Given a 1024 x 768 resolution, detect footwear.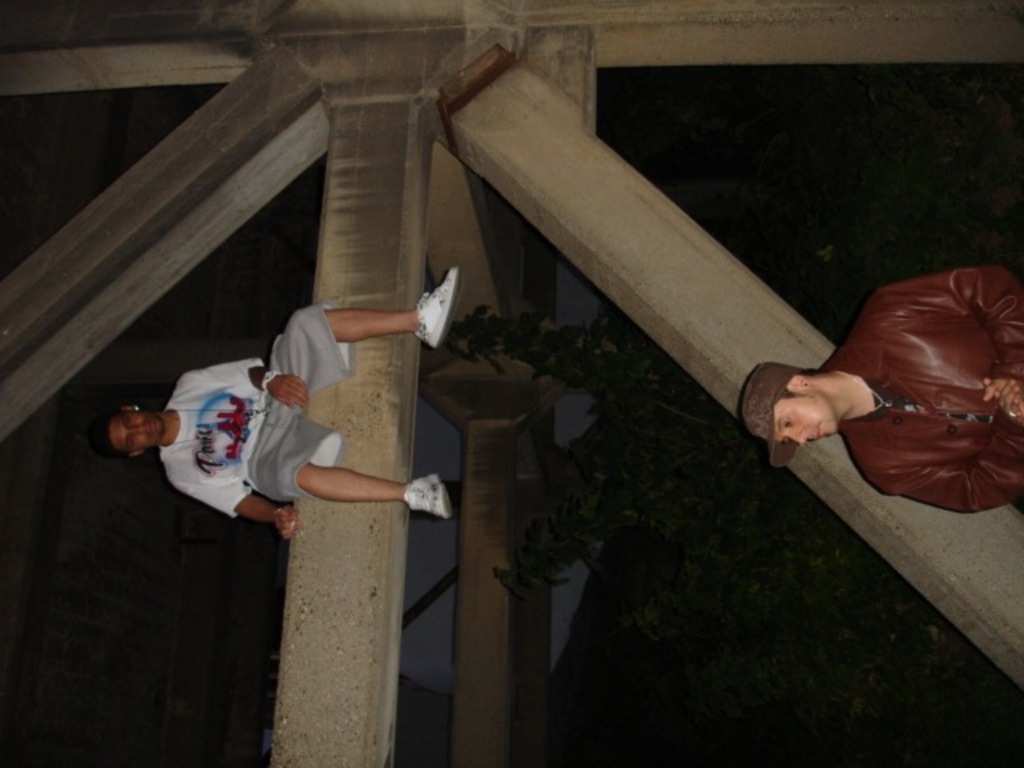
<bbox>402, 472, 454, 525</bbox>.
